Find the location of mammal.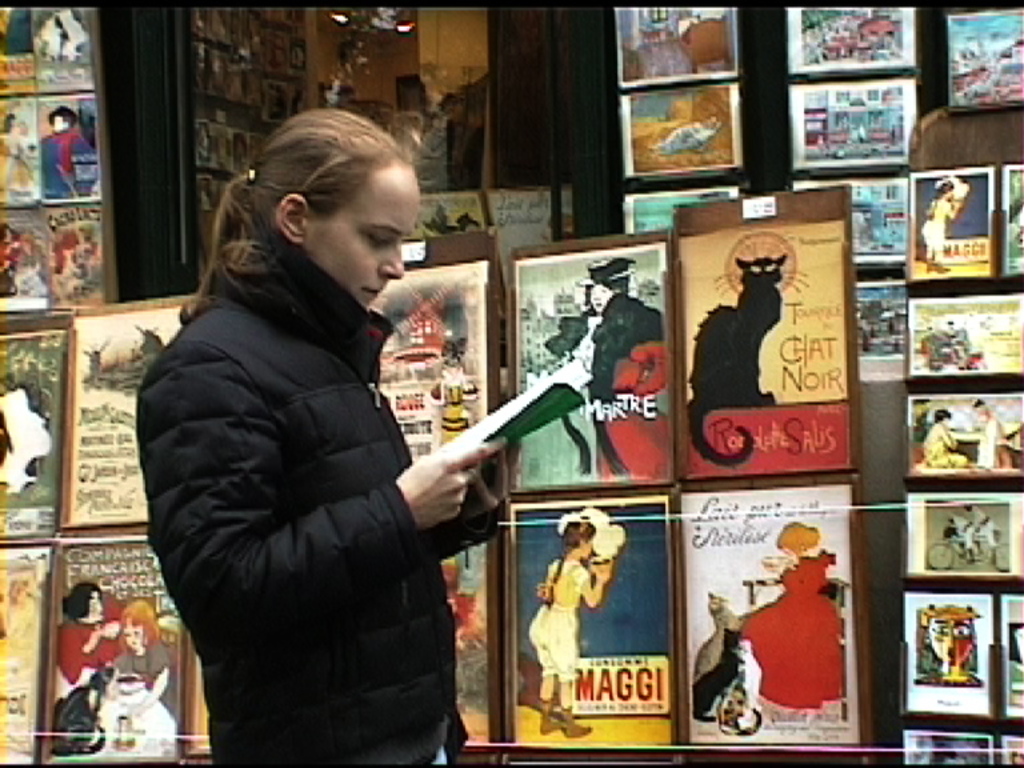
Location: bbox(688, 625, 740, 724).
